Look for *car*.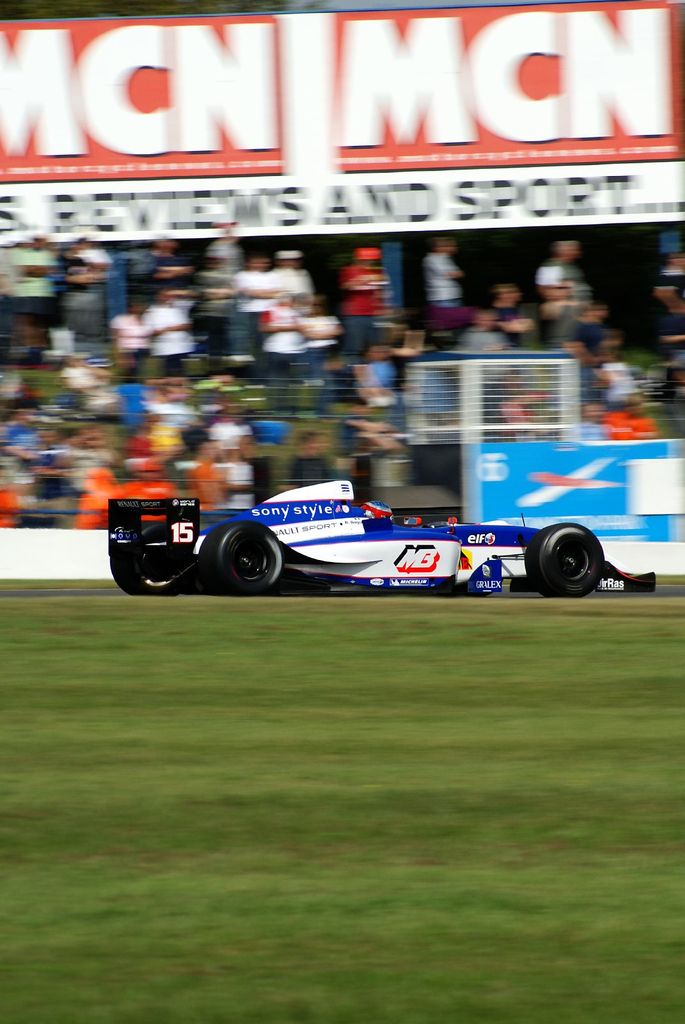
Found: box(145, 467, 636, 598).
